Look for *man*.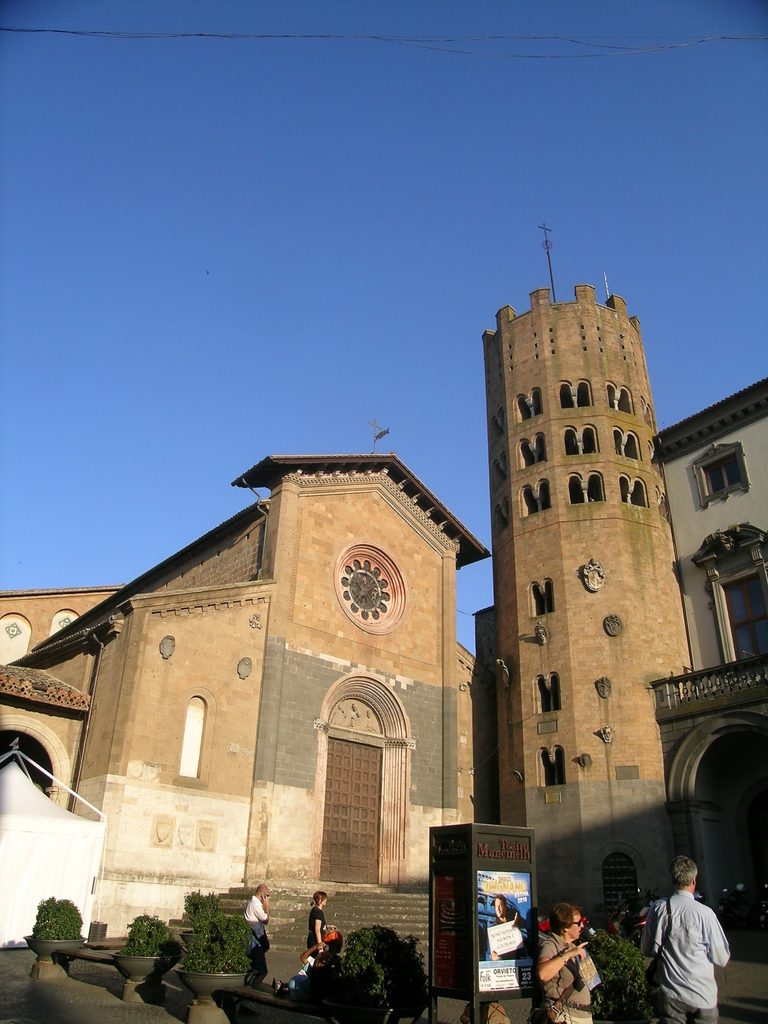
Found: rect(656, 856, 749, 1017).
